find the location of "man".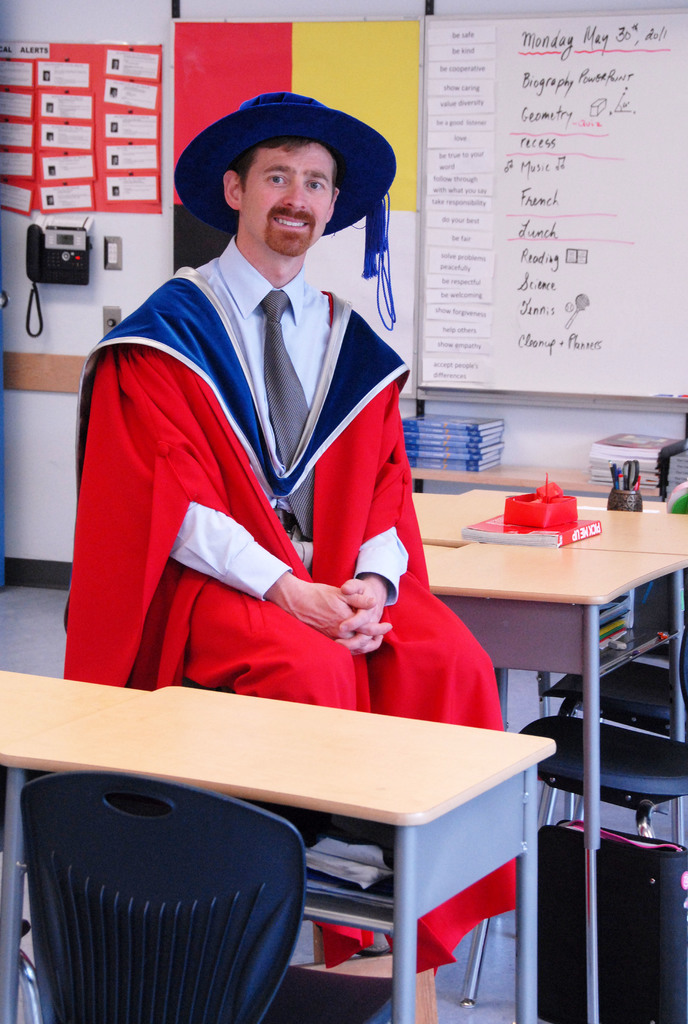
Location: <bbox>78, 77, 467, 726</bbox>.
